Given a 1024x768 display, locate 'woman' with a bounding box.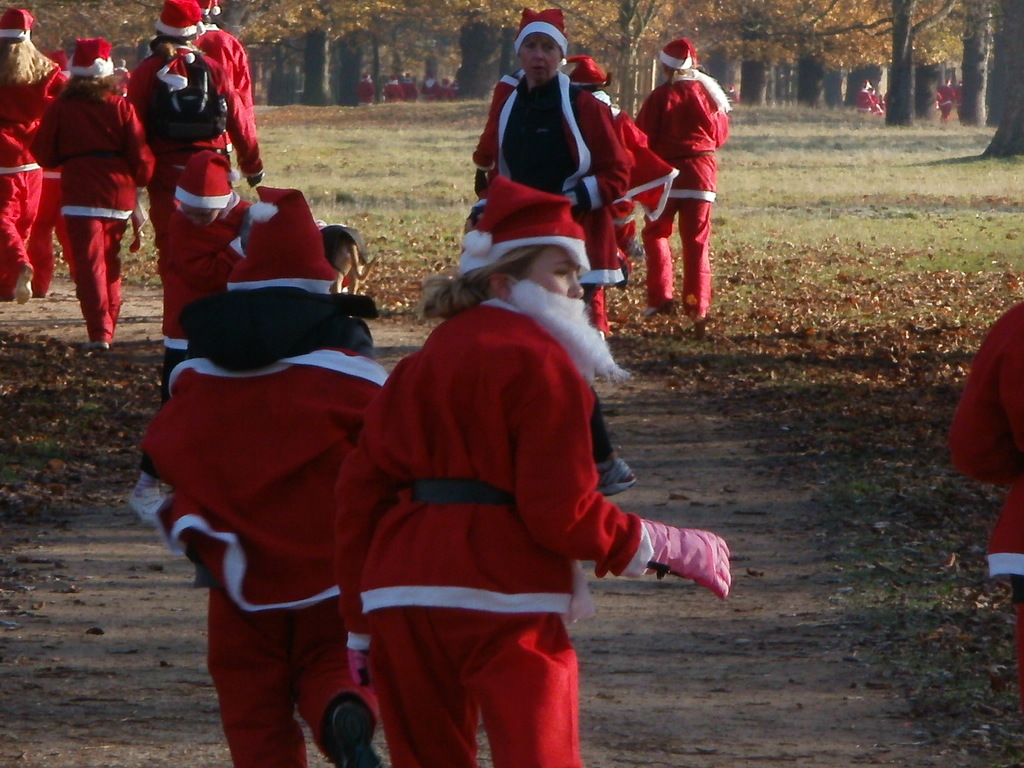
Located: select_region(330, 188, 737, 767).
